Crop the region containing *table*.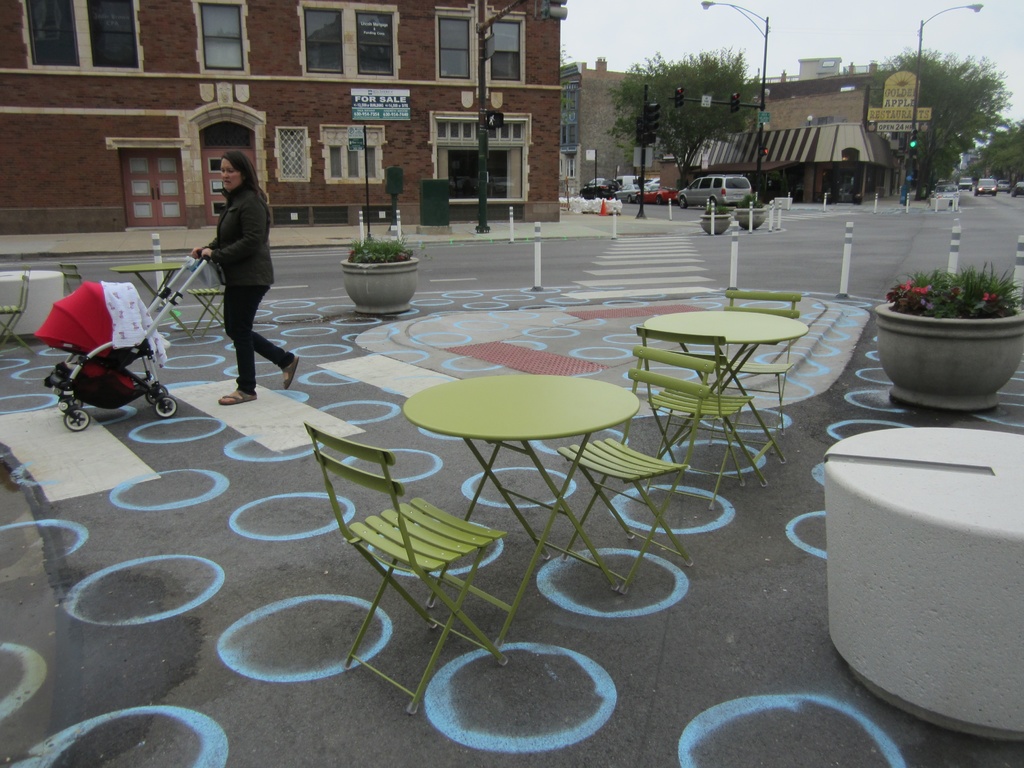
Crop region: [608, 269, 849, 483].
